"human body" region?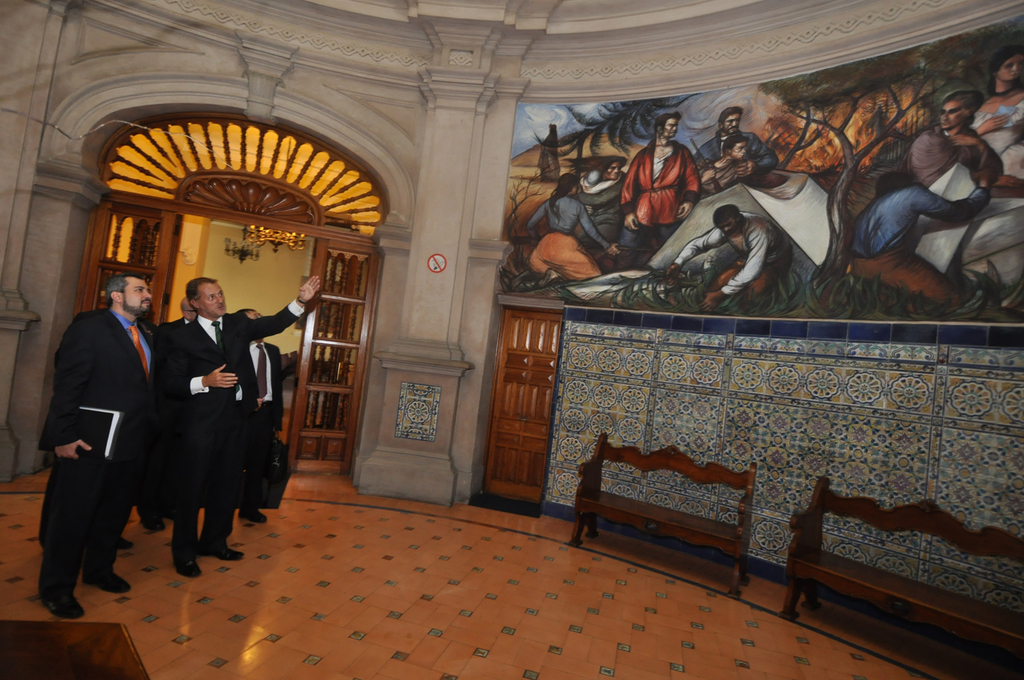
[841,171,990,319]
